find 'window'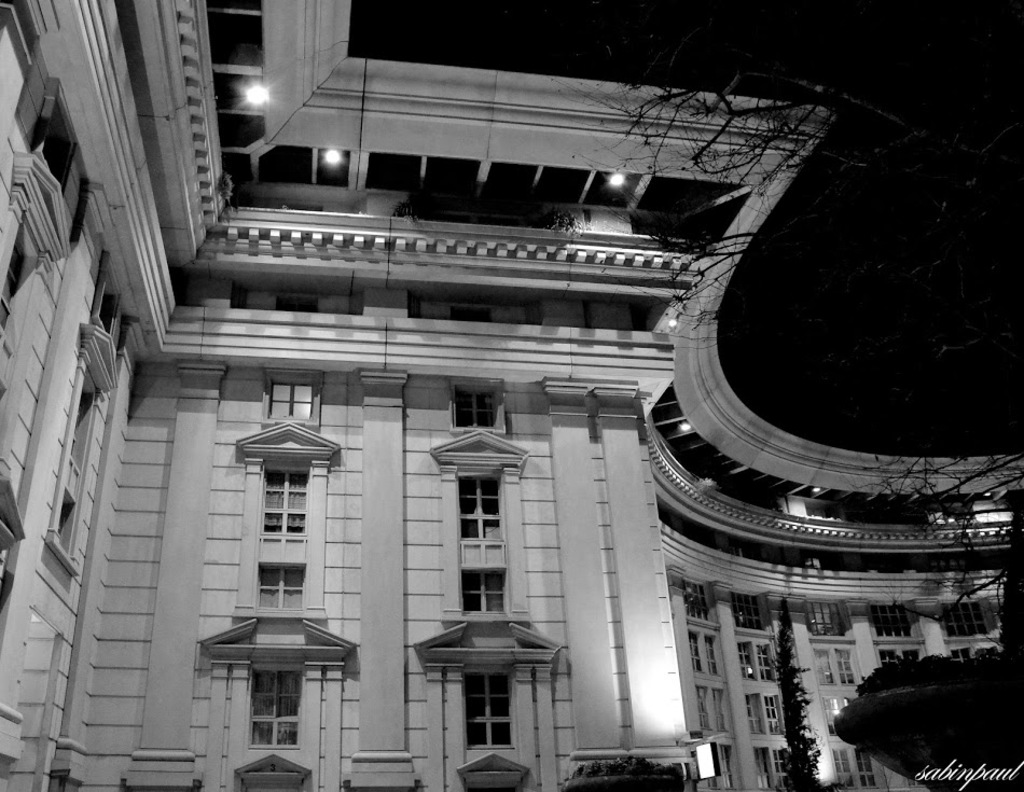
(left=939, top=602, right=992, bottom=636)
